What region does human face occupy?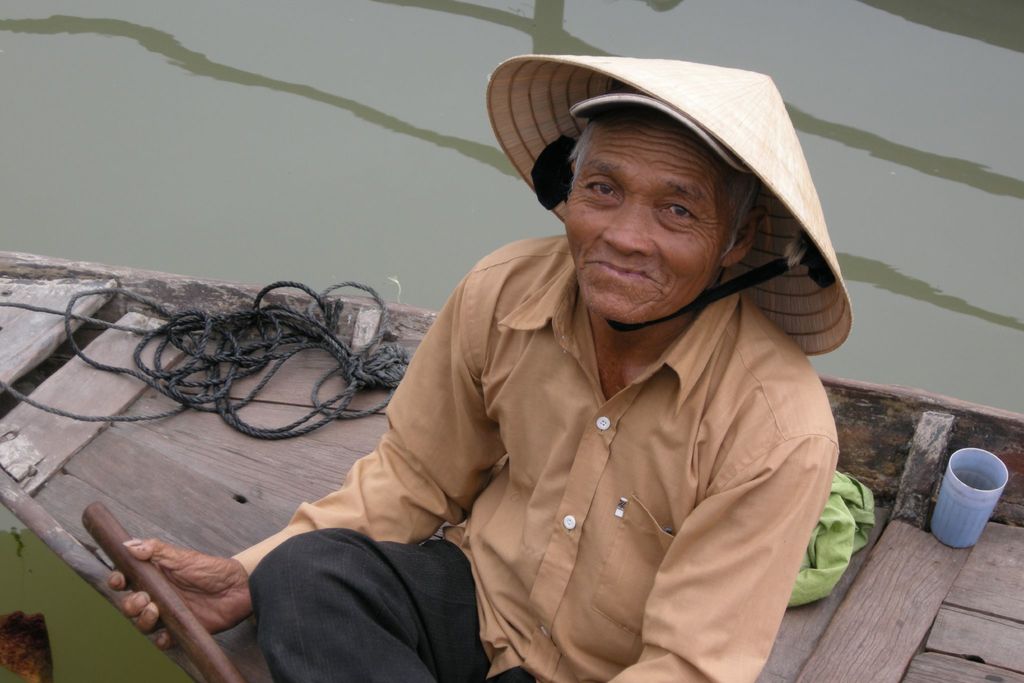
locate(563, 120, 743, 325).
